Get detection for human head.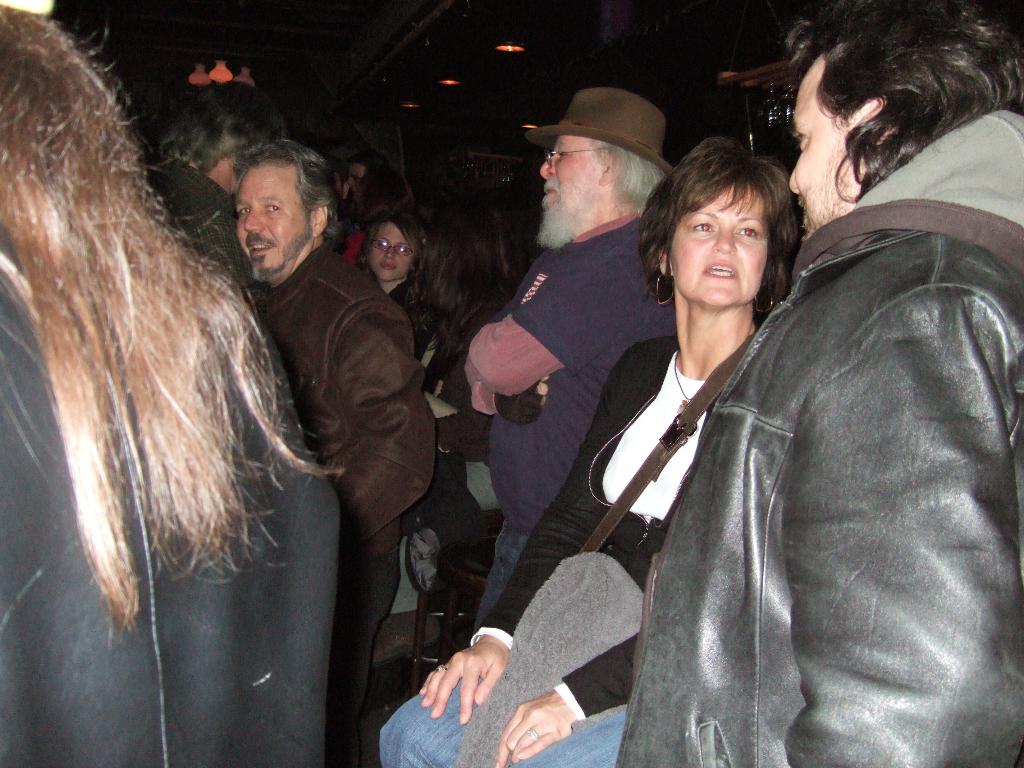
Detection: <region>435, 204, 509, 308</region>.
